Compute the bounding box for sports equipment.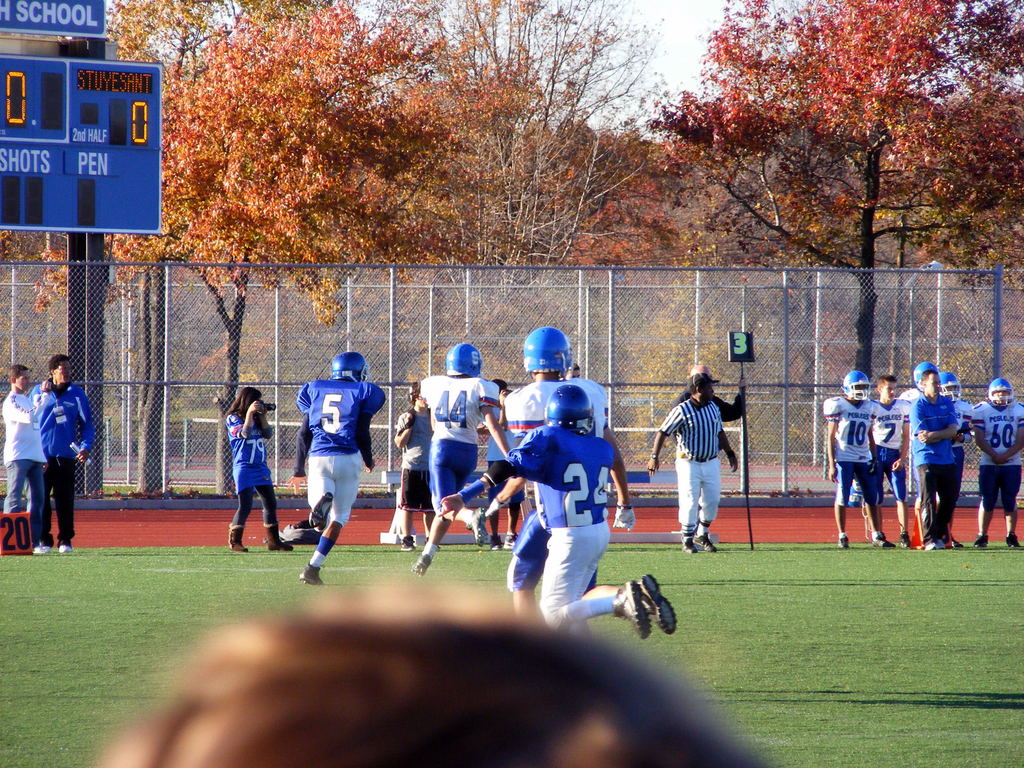
(913,362,938,391).
